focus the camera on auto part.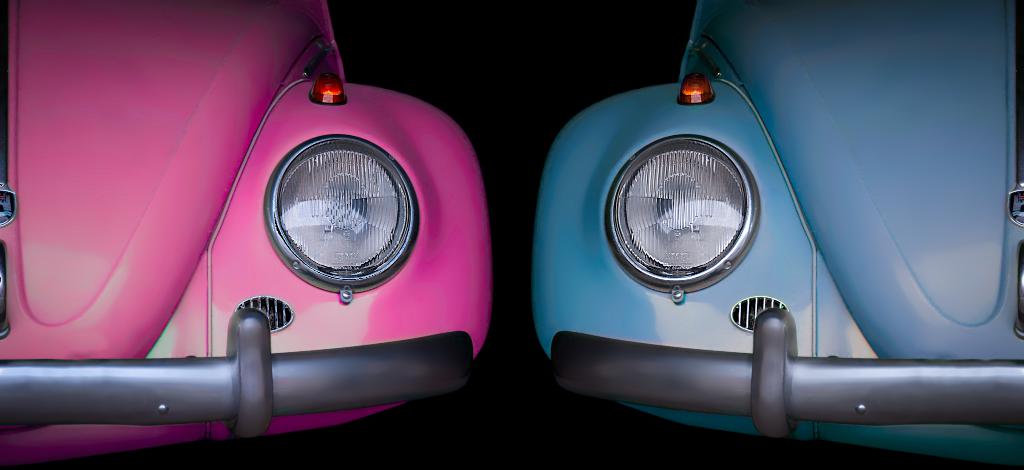
Focus region: 609/110/765/296.
